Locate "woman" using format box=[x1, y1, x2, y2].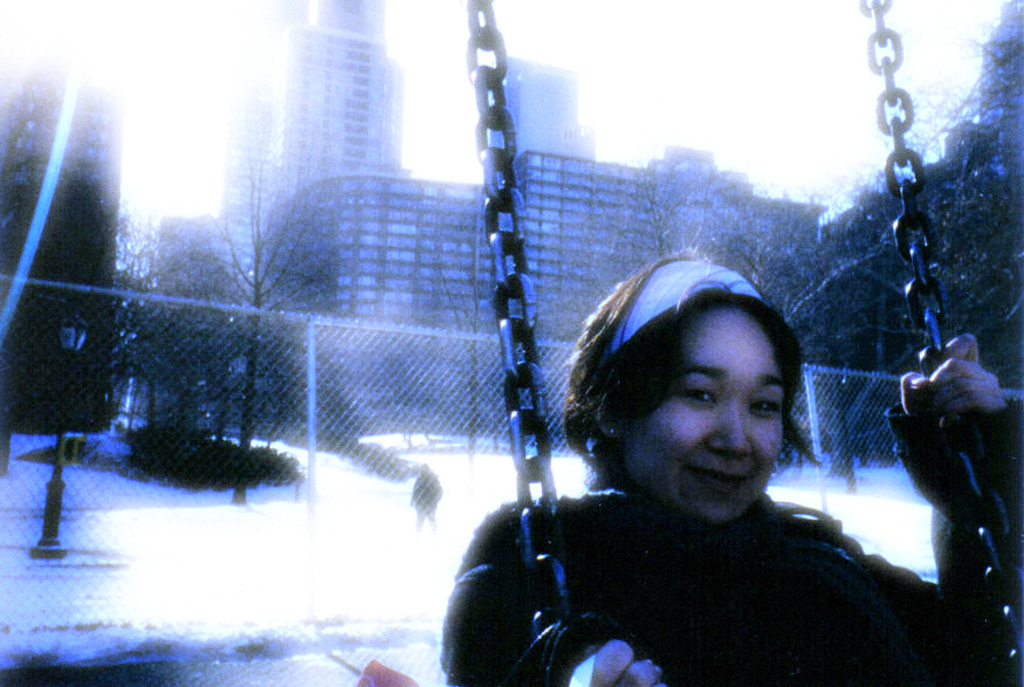
box=[447, 149, 907, 683].
